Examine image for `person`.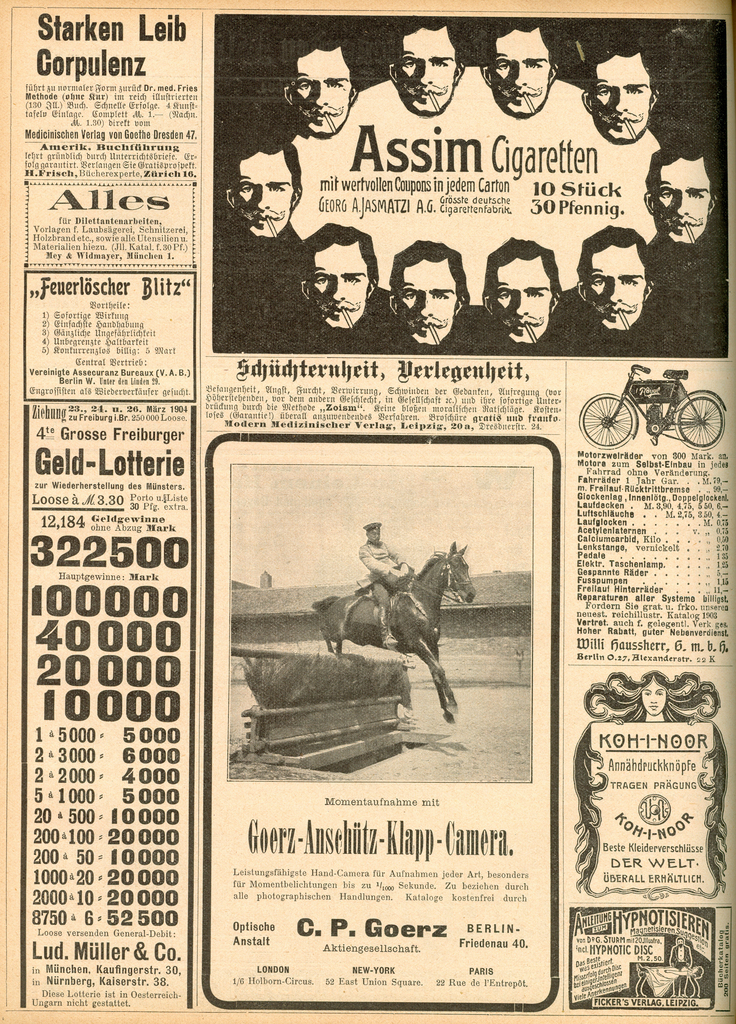
Examination result: crop(294, 225, 372, 333).
